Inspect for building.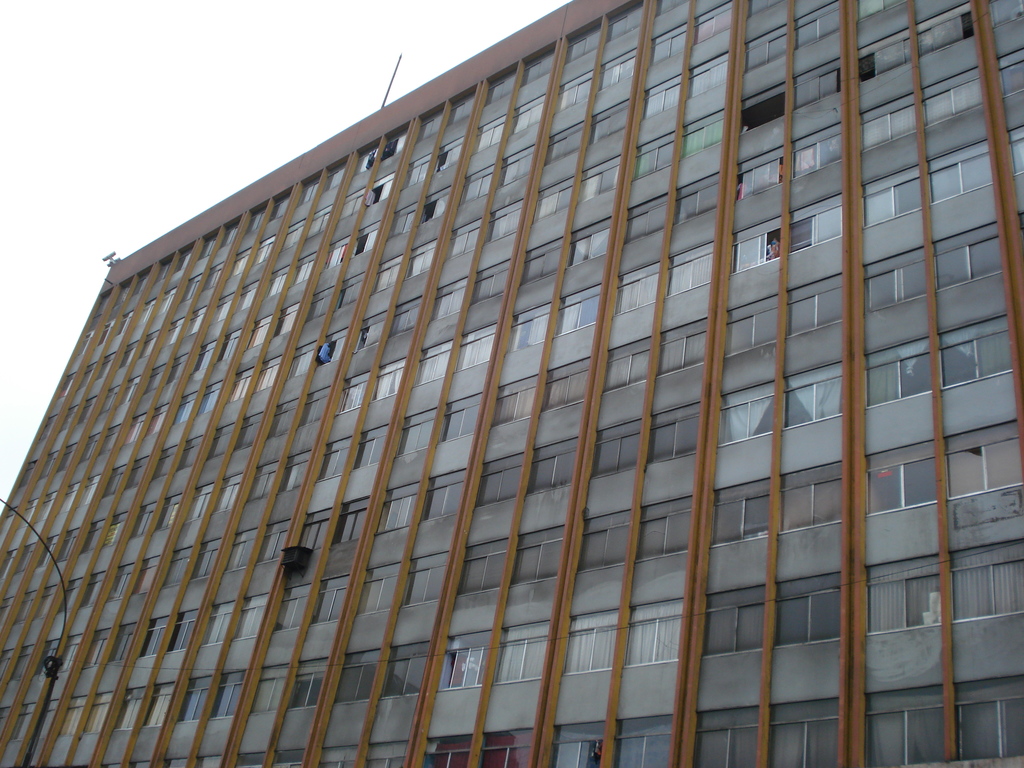
Inspection: bbox=[0, 2, 1020, 767].
